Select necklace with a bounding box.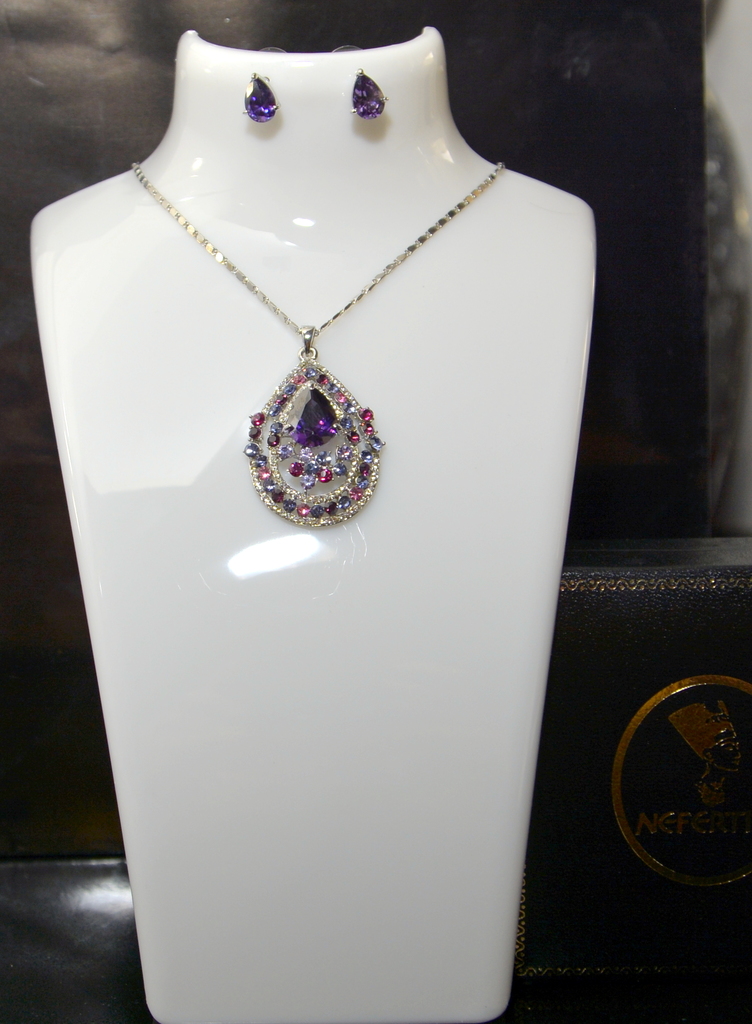
{"x1": 128, "y1": 157, "x2": 504, "y2": 532}.
